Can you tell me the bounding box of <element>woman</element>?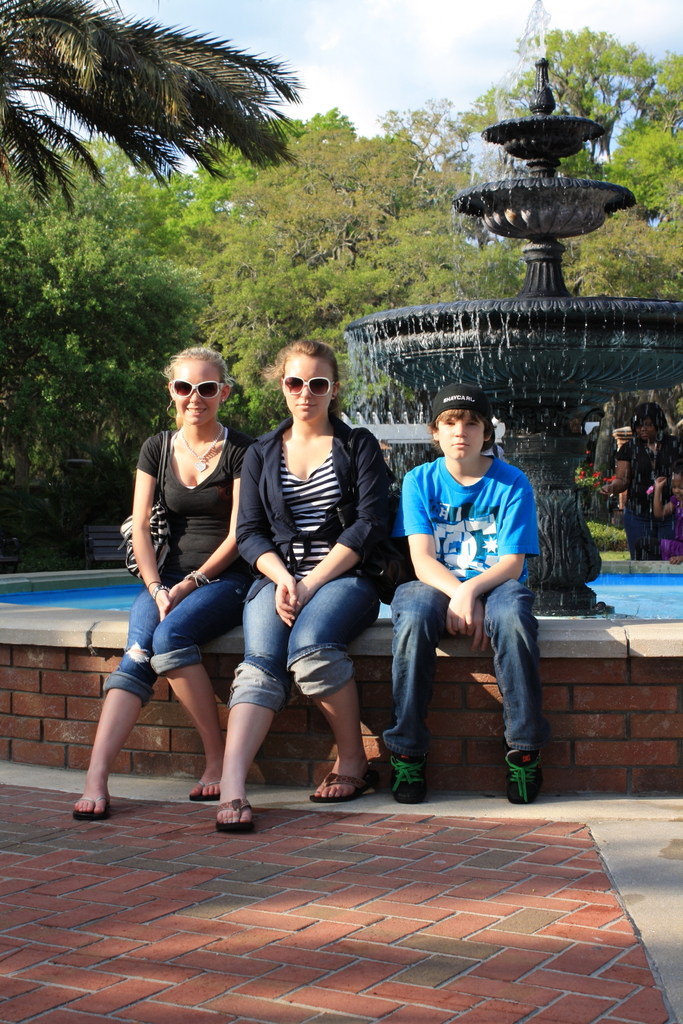
rect(601, 390, 681, 559).
